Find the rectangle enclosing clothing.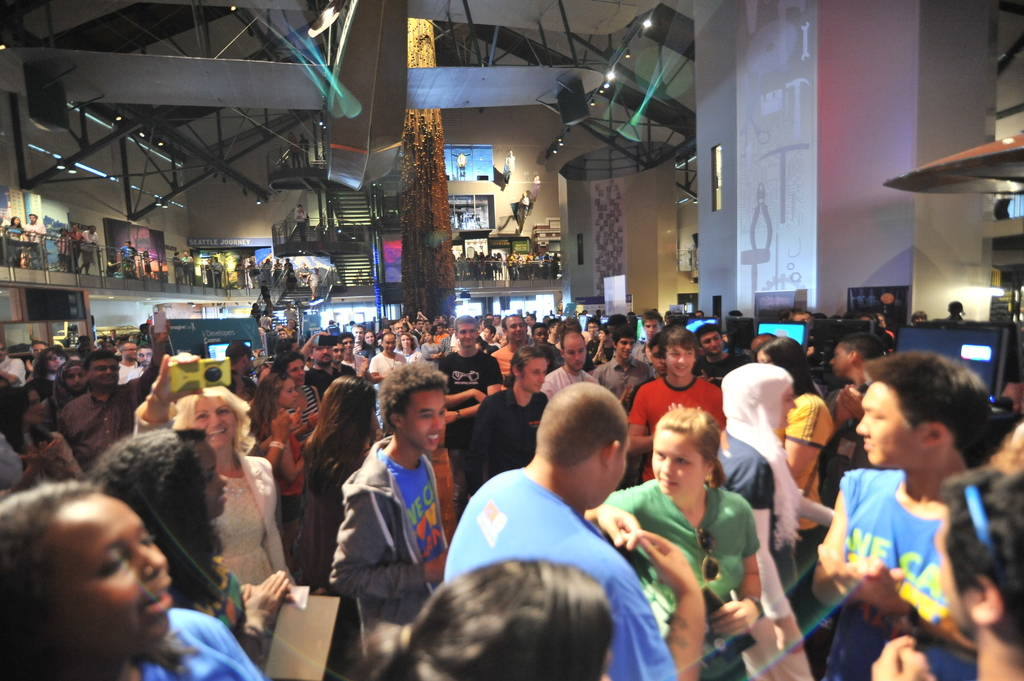
[7, 433, 84, 479].
